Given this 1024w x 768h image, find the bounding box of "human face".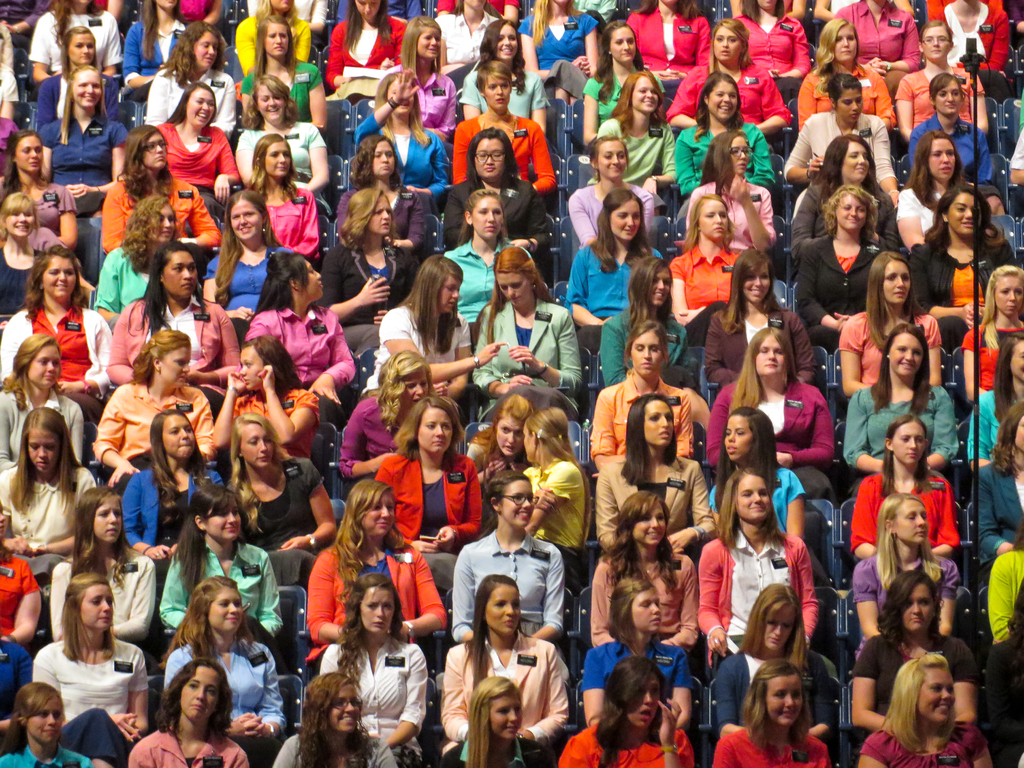
region(484, 75, 508, 112).
